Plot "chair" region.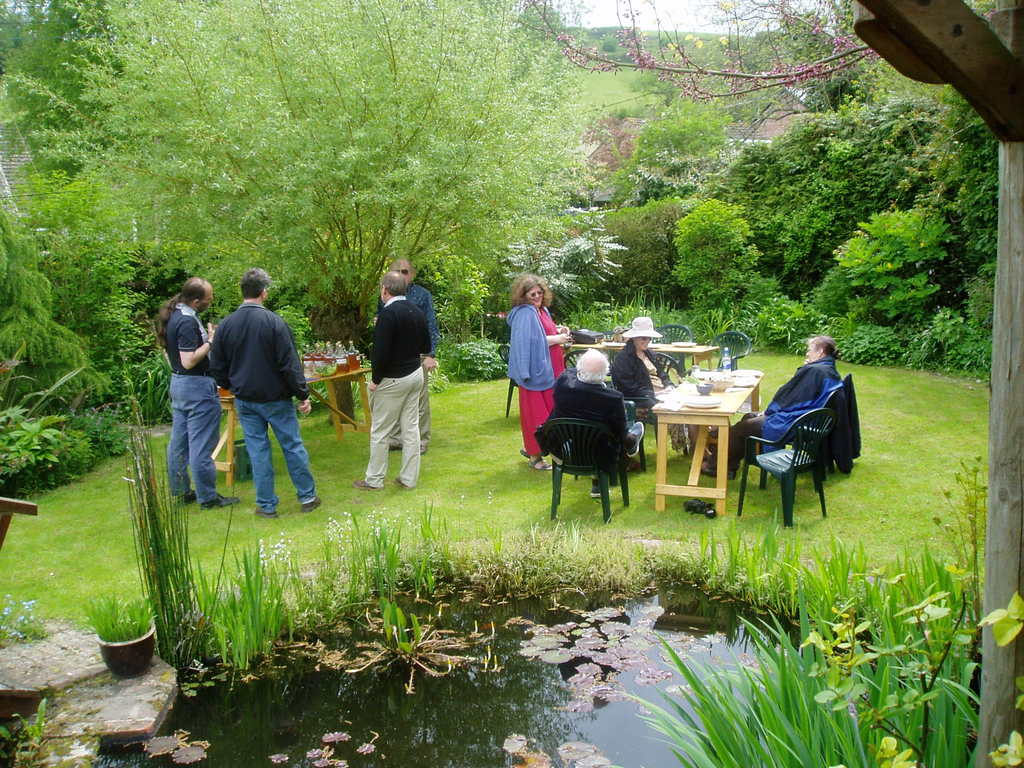
Plotted at (697,328,751,373).
